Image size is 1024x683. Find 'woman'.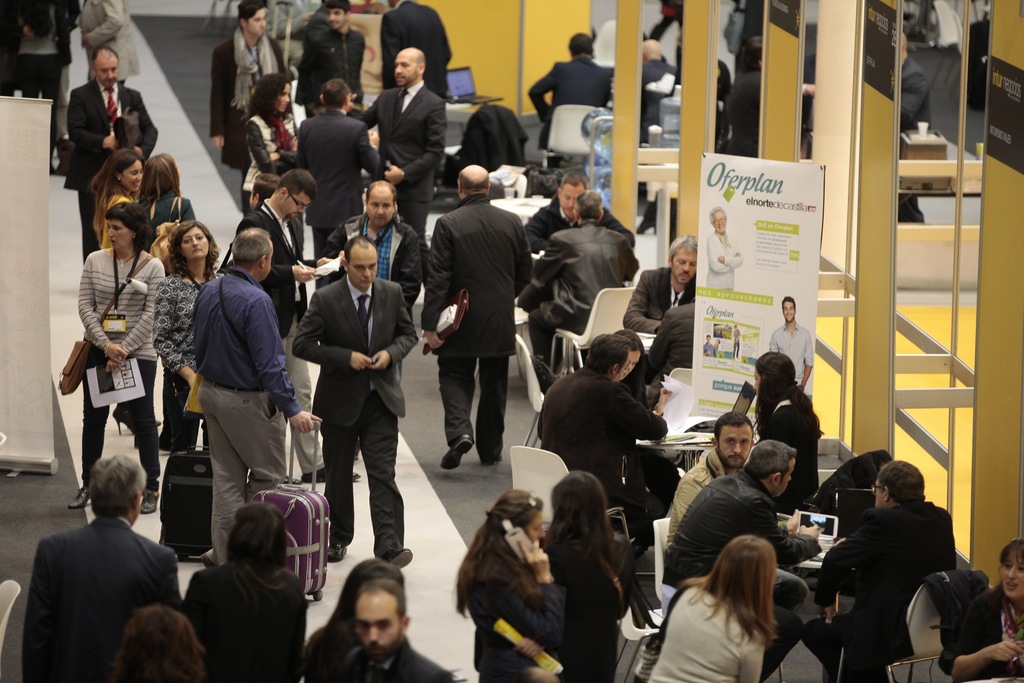
bbox=(616, 326, 678, 421).
